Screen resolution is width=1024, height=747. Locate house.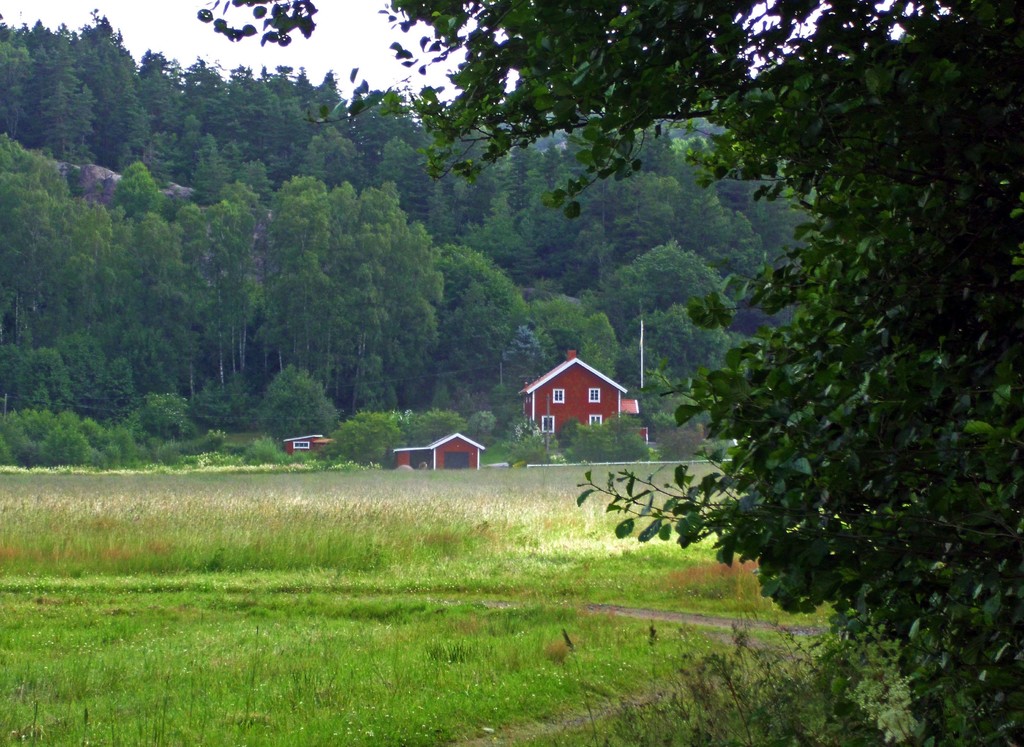
left=516, top=349, right=650, bottom=444.
